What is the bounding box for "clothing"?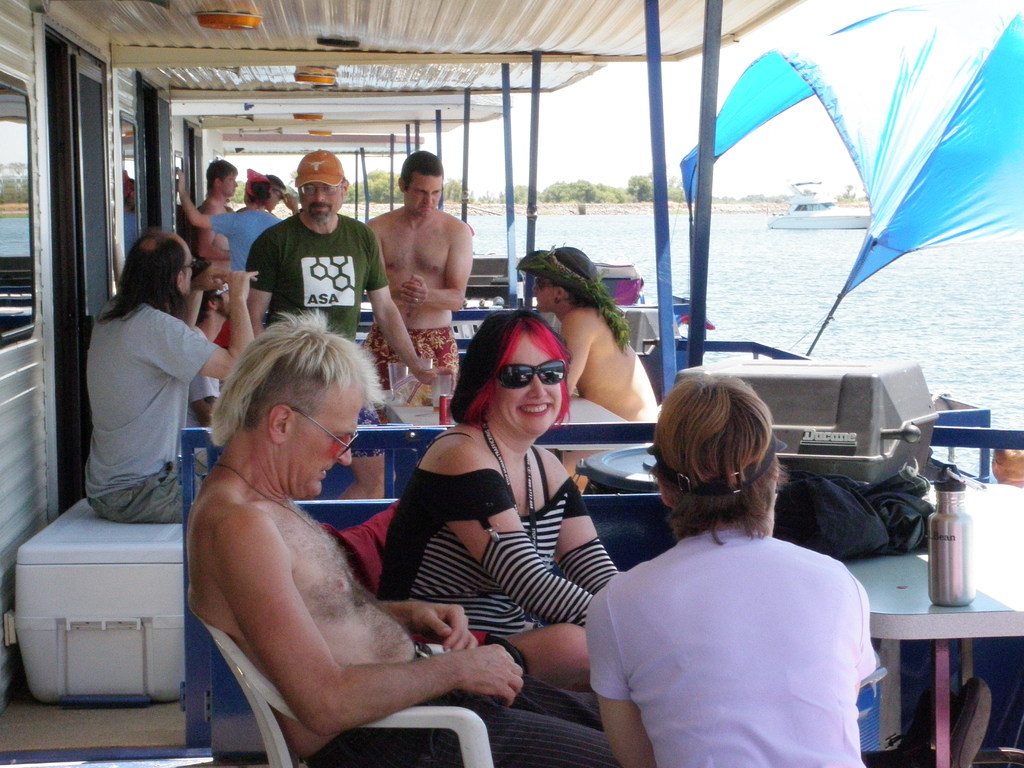
BBox(582, 533, 877, 767).
